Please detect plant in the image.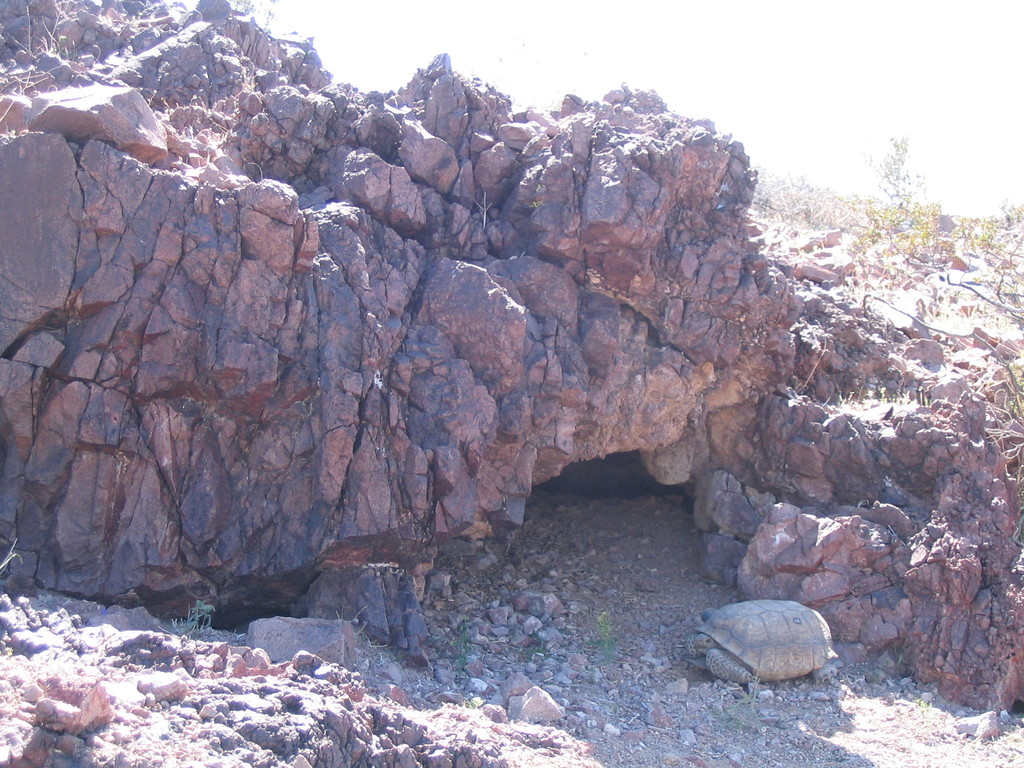
bbox=(0, 4, 82, 145).
